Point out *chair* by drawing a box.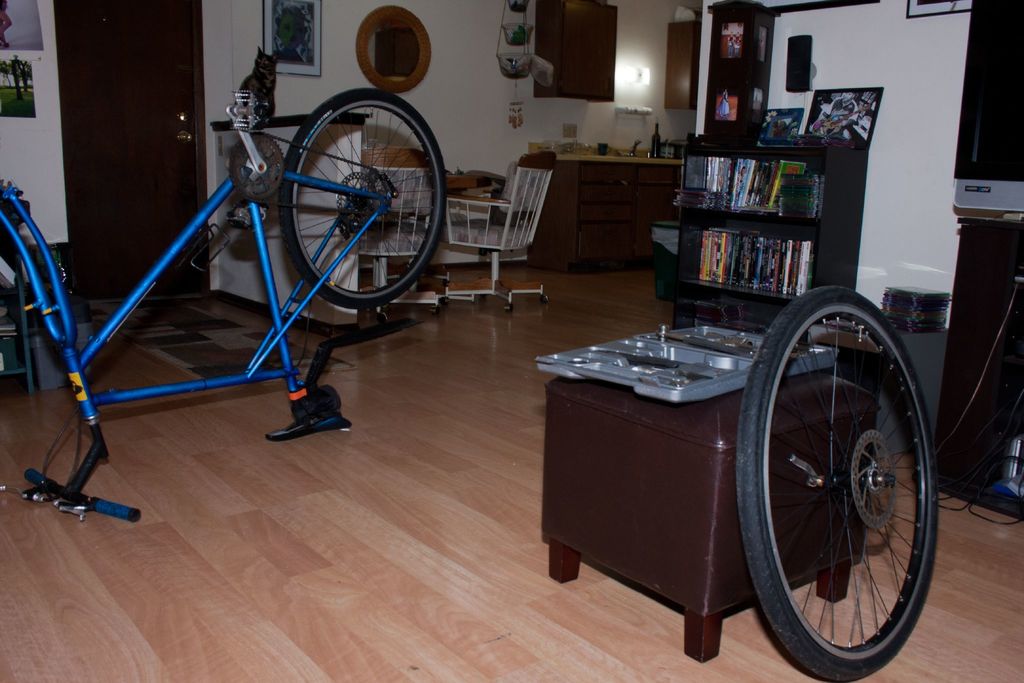
left=348, top=168, right=439, bottom=320.
